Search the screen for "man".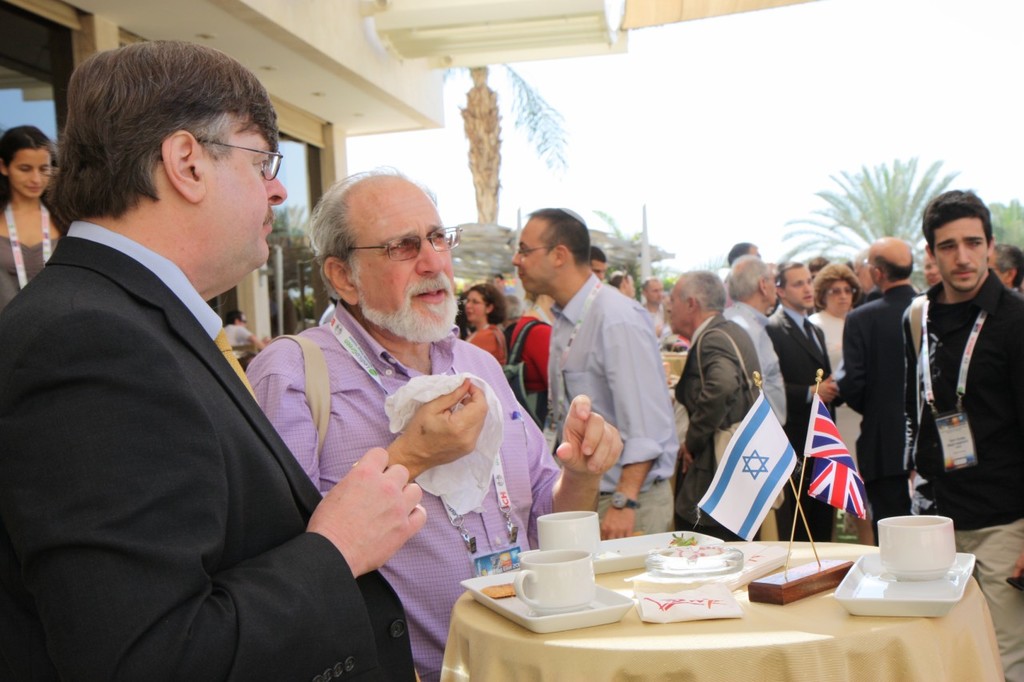
Found at bbox=(661, 277, 765, 541).
